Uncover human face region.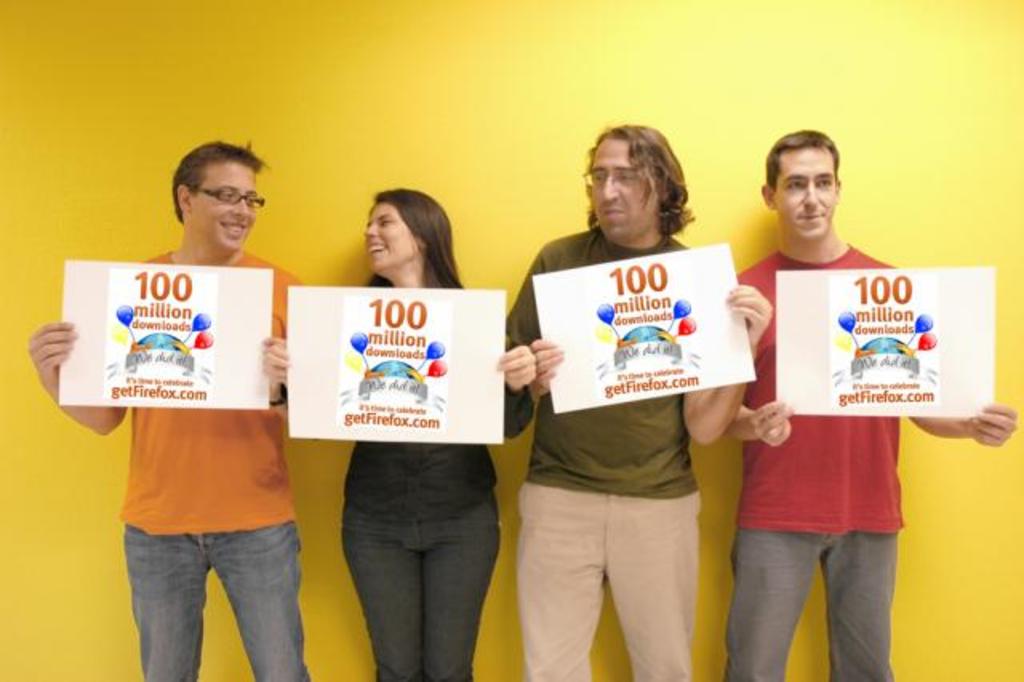
Uncovered: (192, 162, 254, 253).
